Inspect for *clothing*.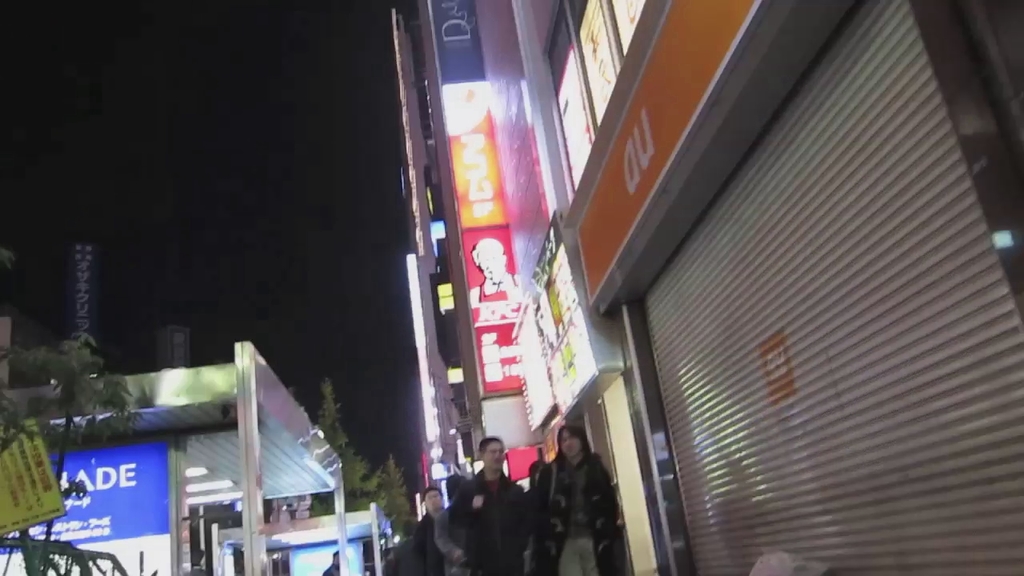
Inspection: left=415, top=513, right=450, bottom=575.
